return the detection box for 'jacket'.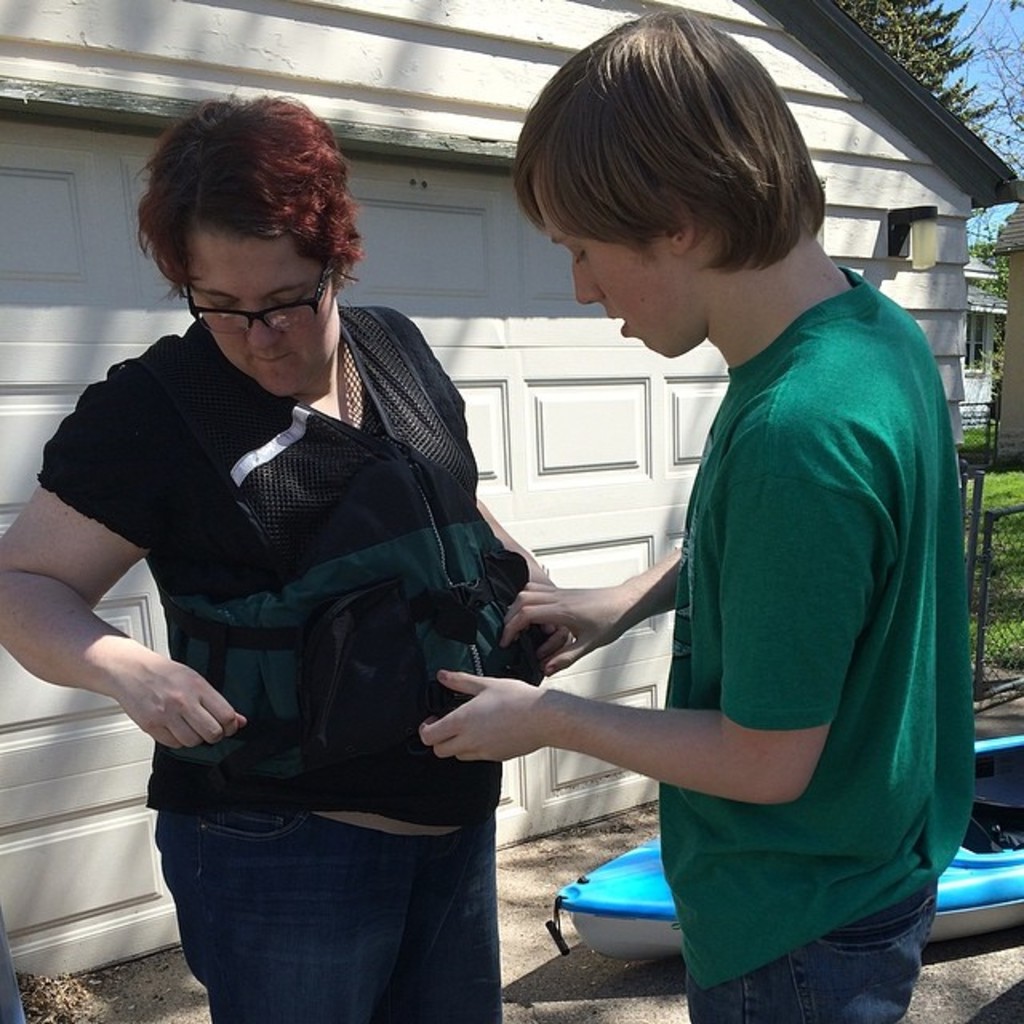
bbox(96, 277, 592, 898).
